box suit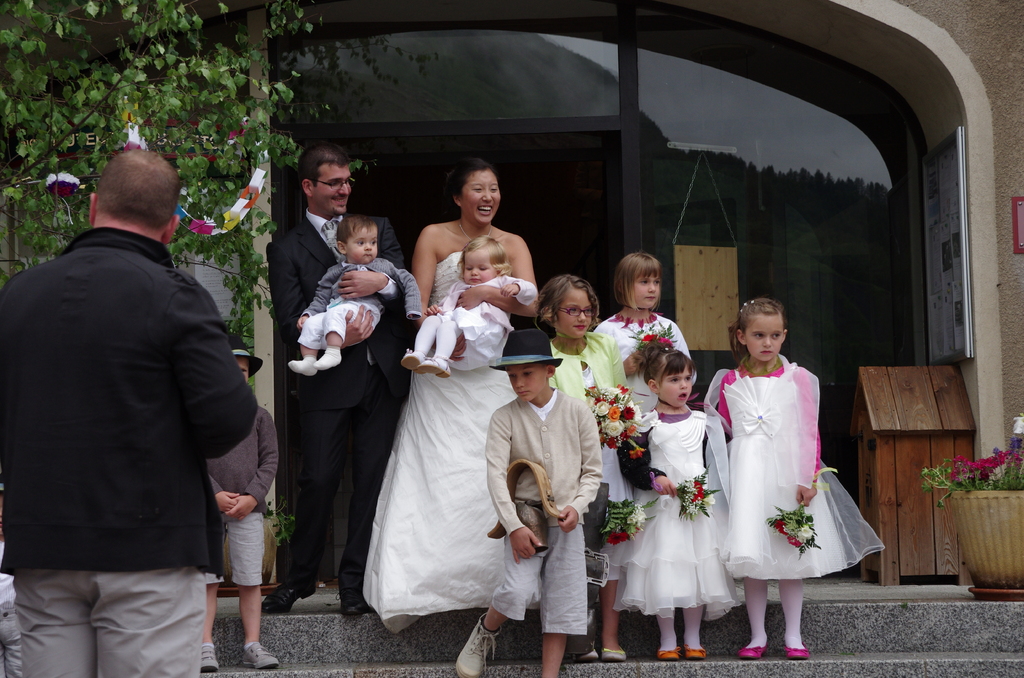
[259, 132, 379, 611]
